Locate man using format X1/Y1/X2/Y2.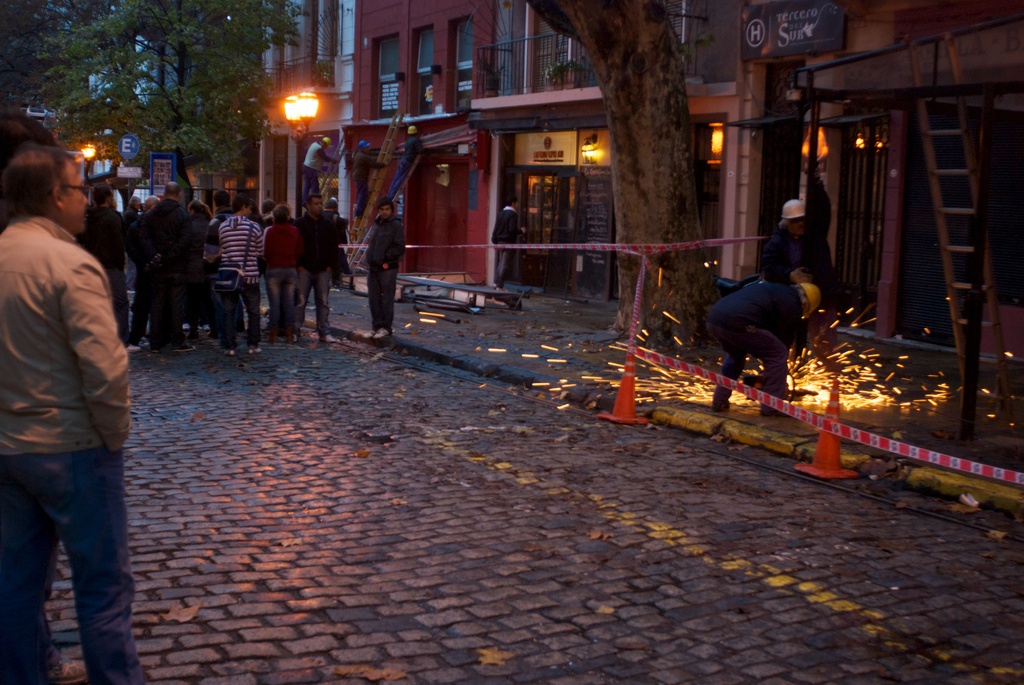
762/198/837/292.
